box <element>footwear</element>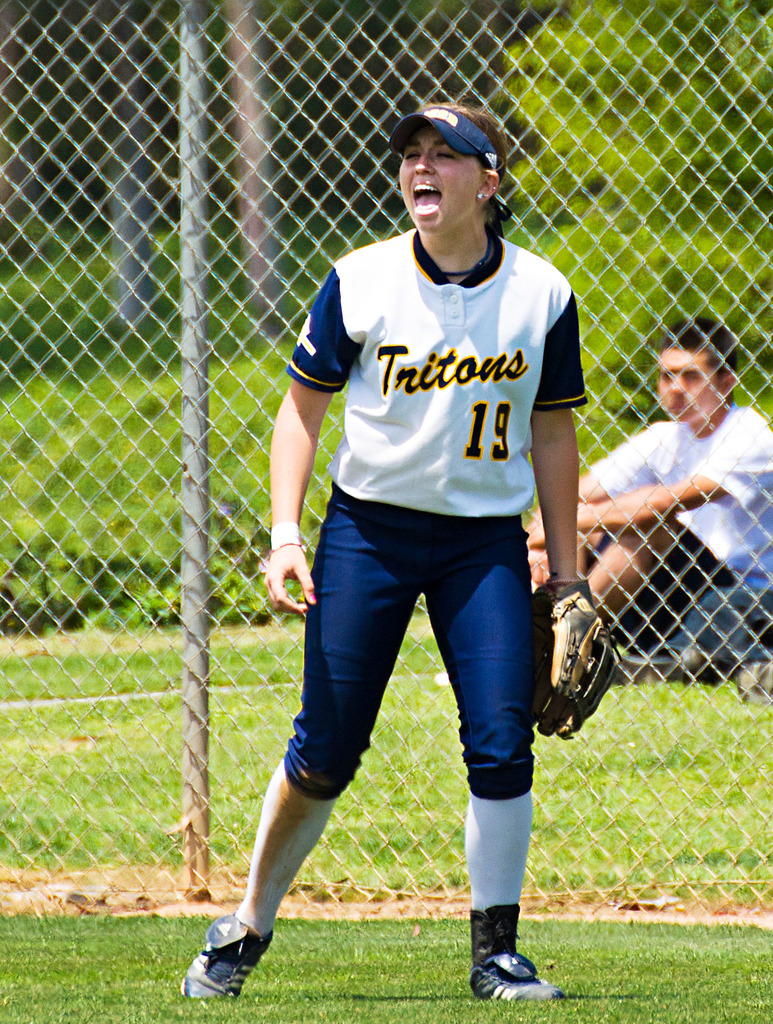
select_region(468, 953, 566, 1011)
